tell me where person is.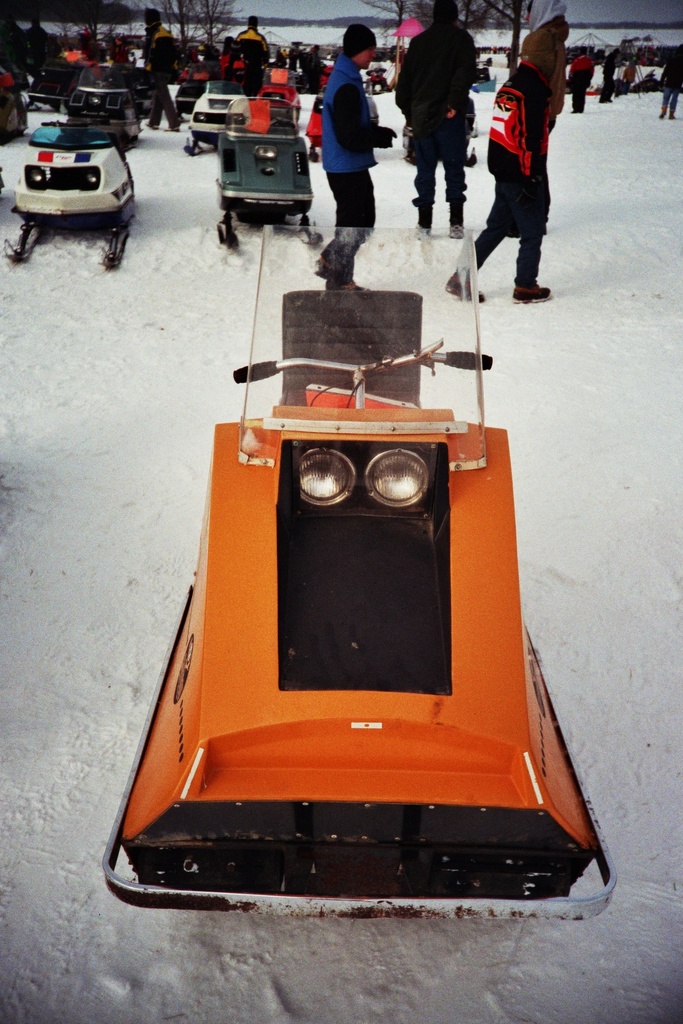
person is at {"left": 145, "top": 13, "right": 194, "bottom": 140}.
